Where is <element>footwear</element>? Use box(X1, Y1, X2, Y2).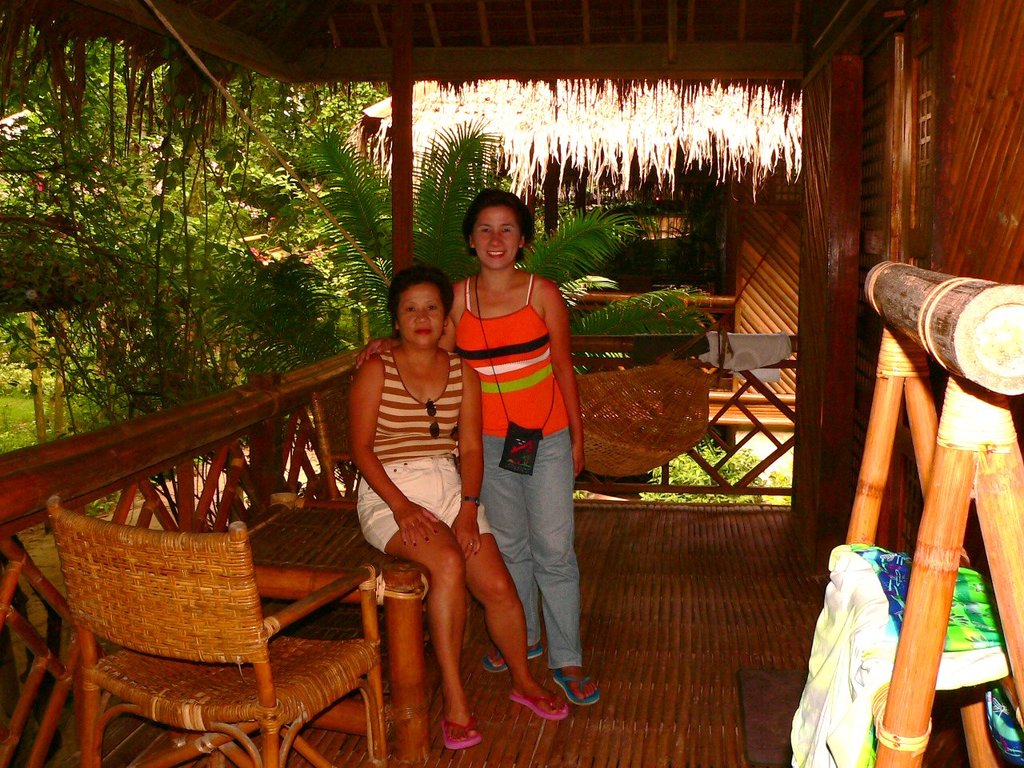
box(442, 717, 486, 754).
